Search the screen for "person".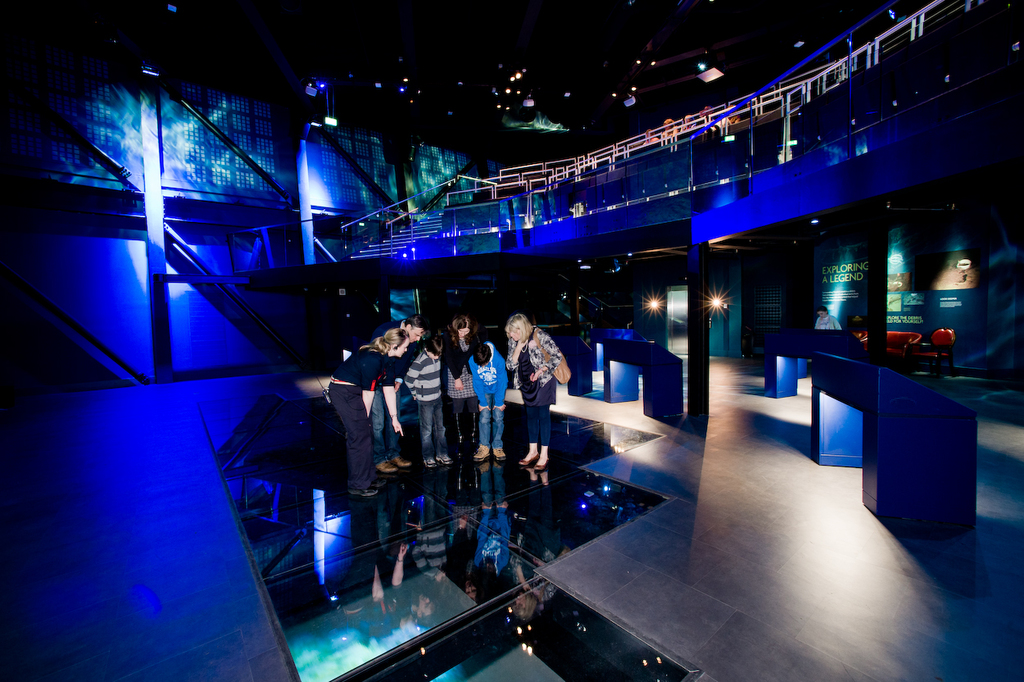
Found at <region>813, 302, 844, 331</region>.
